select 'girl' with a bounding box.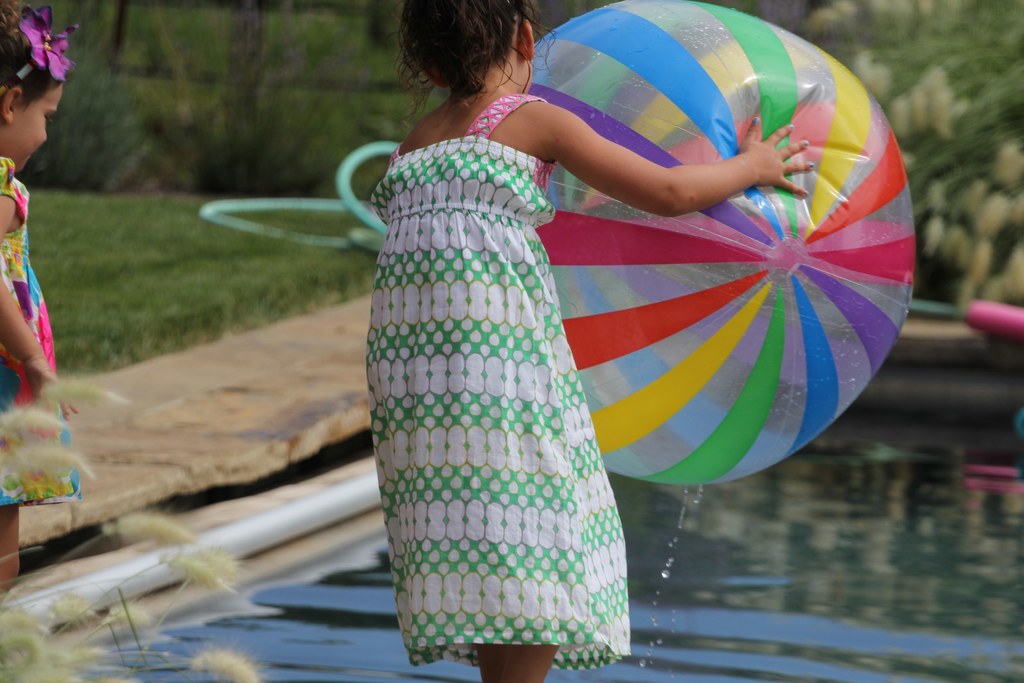
<region>366, 0, 816, 682</region>.
